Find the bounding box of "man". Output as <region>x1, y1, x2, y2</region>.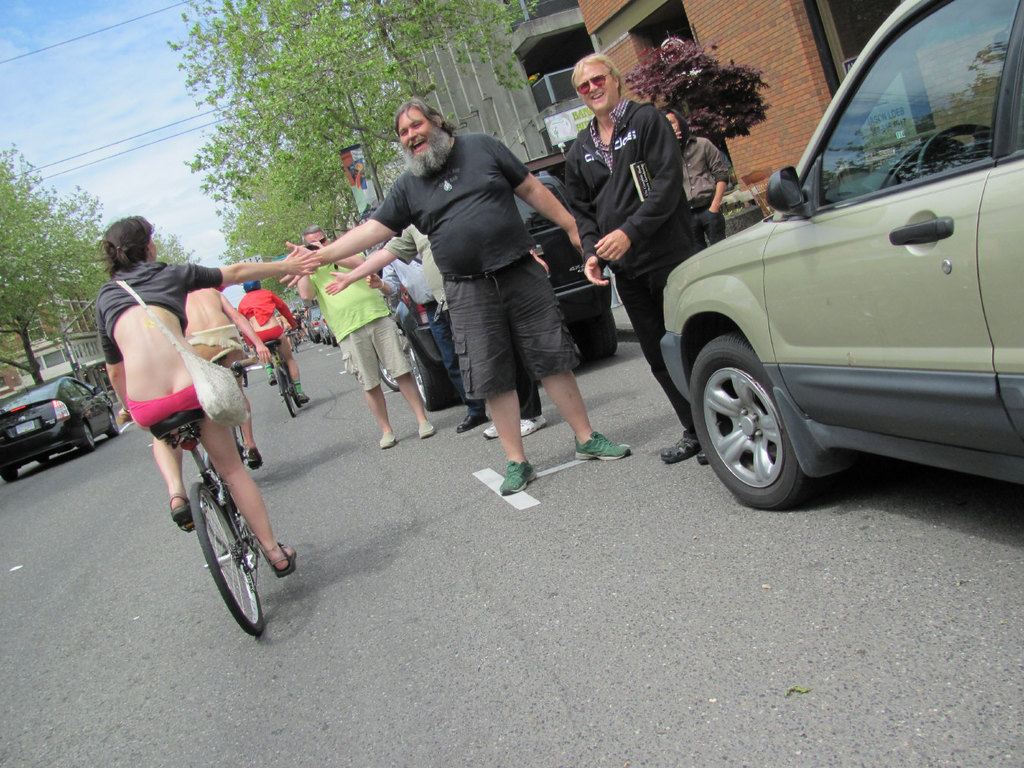
<region>276, 93, 633, 496</region>.
